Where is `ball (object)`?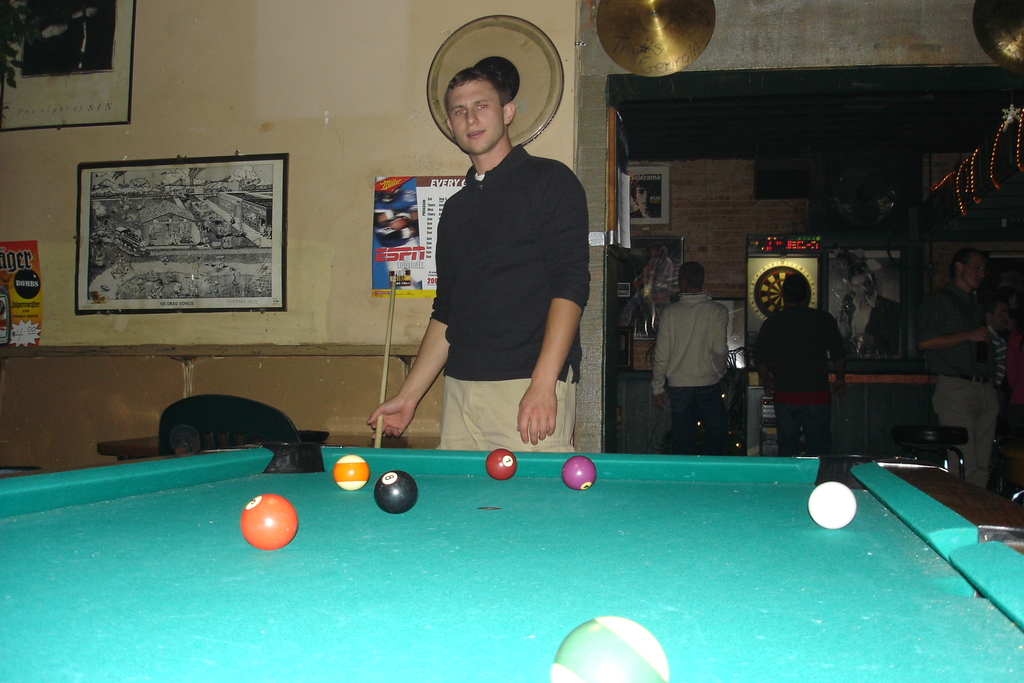
806/481/859/532.
